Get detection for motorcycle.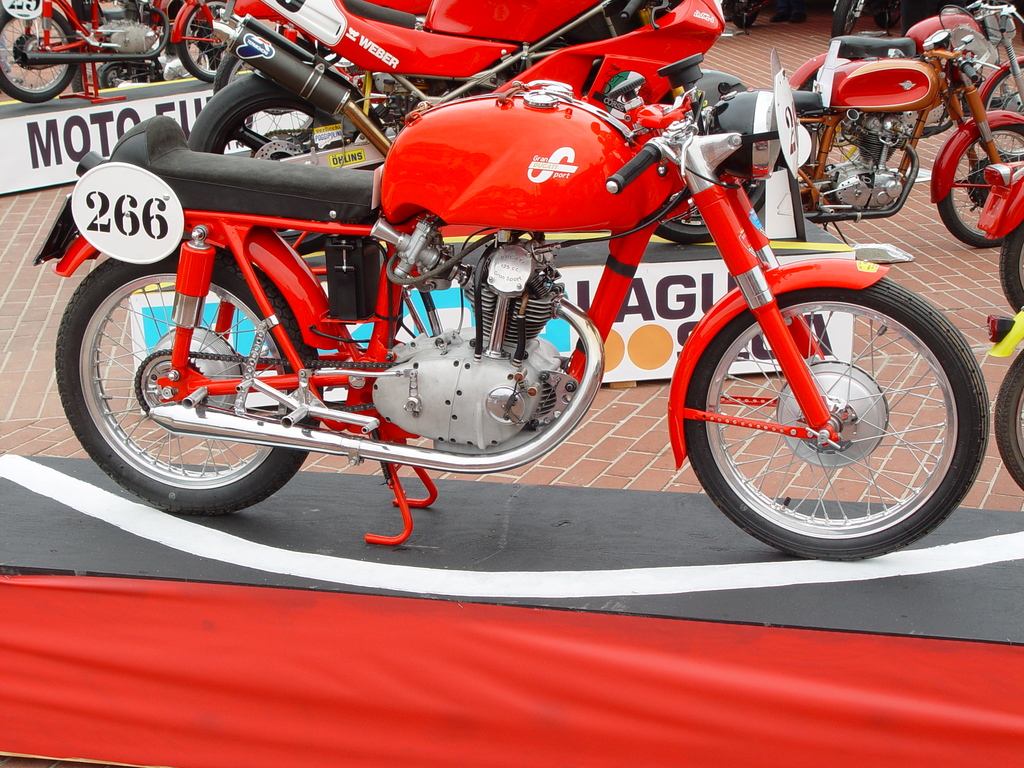
Detection: (x1=187, y1=0, x2=771, y2=253).
